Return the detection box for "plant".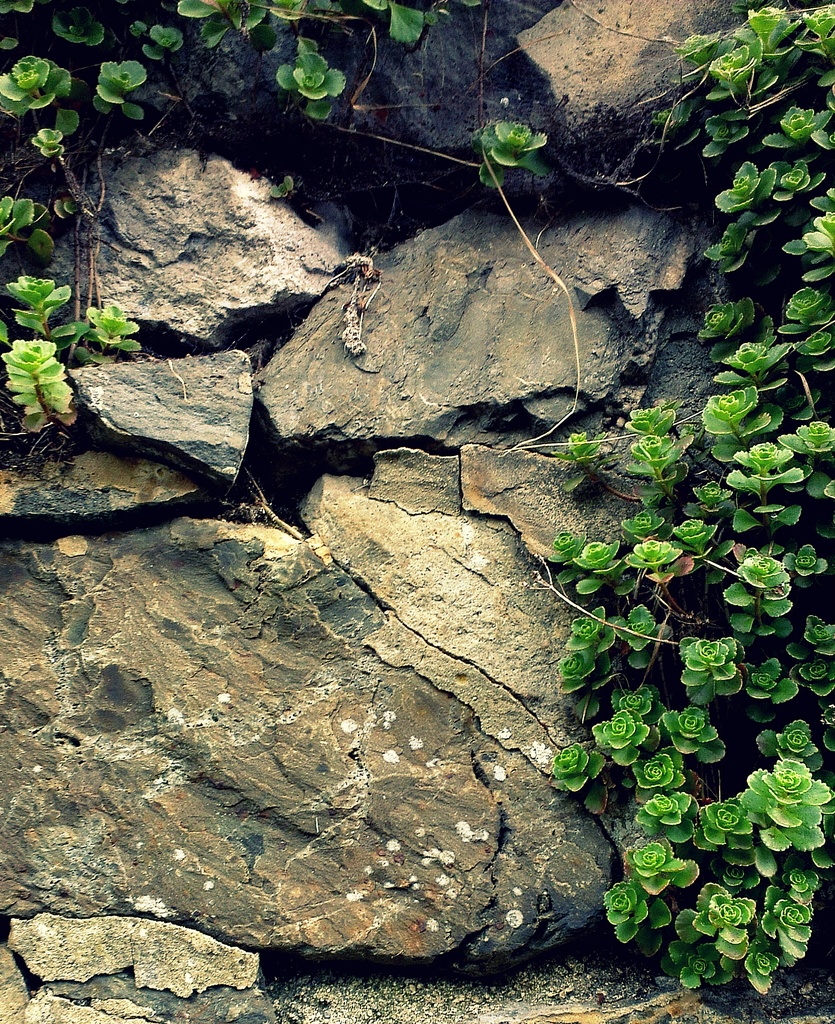
[618,495,657,538].
